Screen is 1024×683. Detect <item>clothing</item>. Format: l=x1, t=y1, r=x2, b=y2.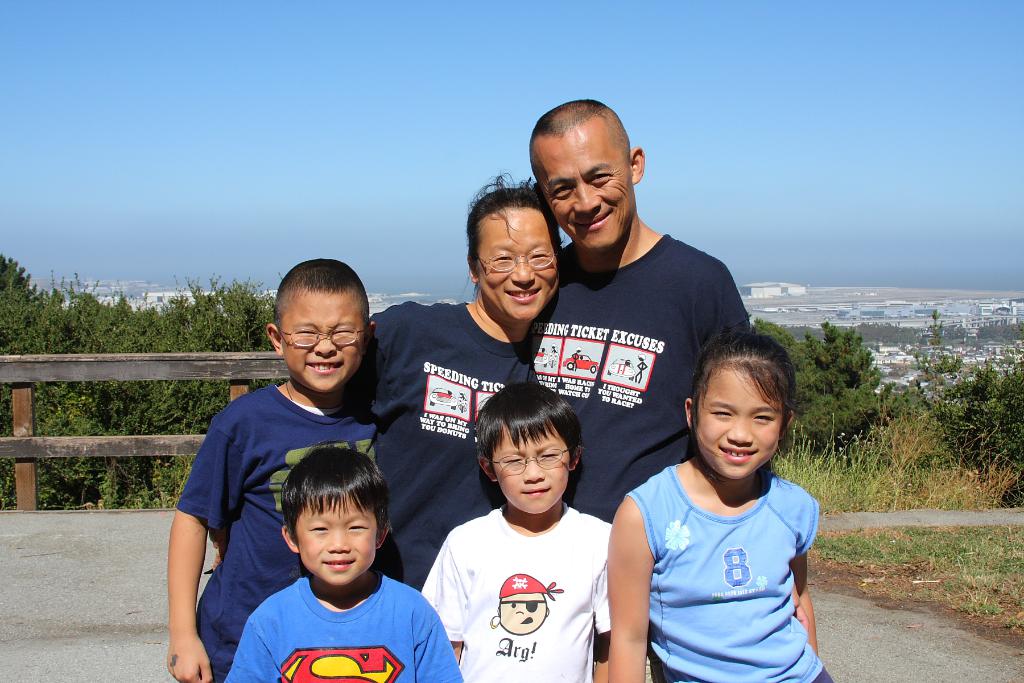
l=335, t=306, r=536, b=583.
